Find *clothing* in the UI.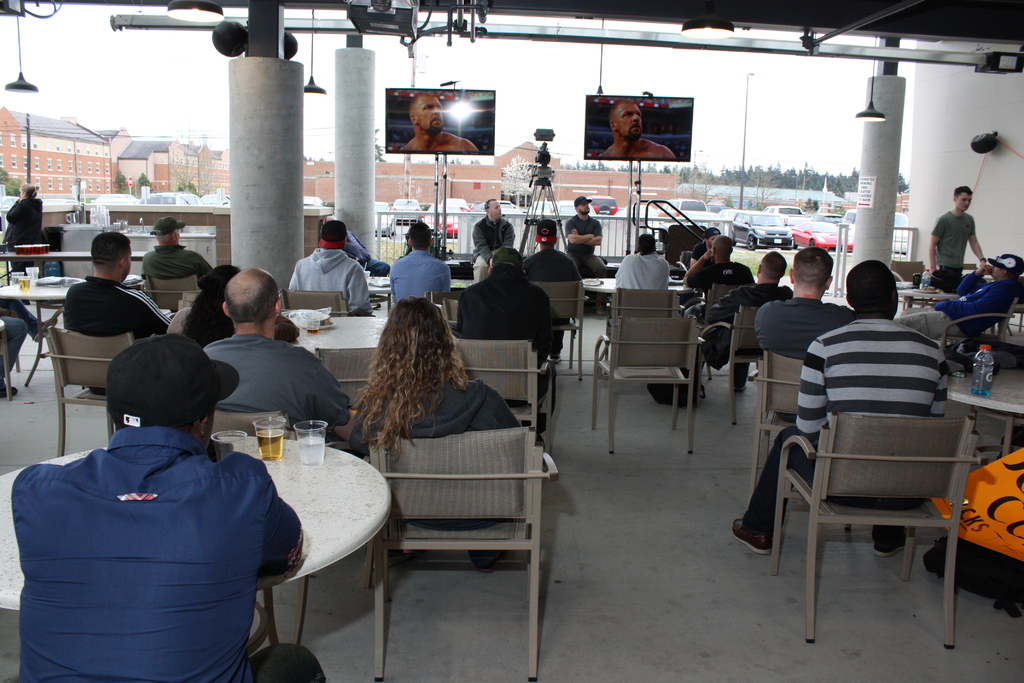
UI element at detection(938, 215, 981, 263).
